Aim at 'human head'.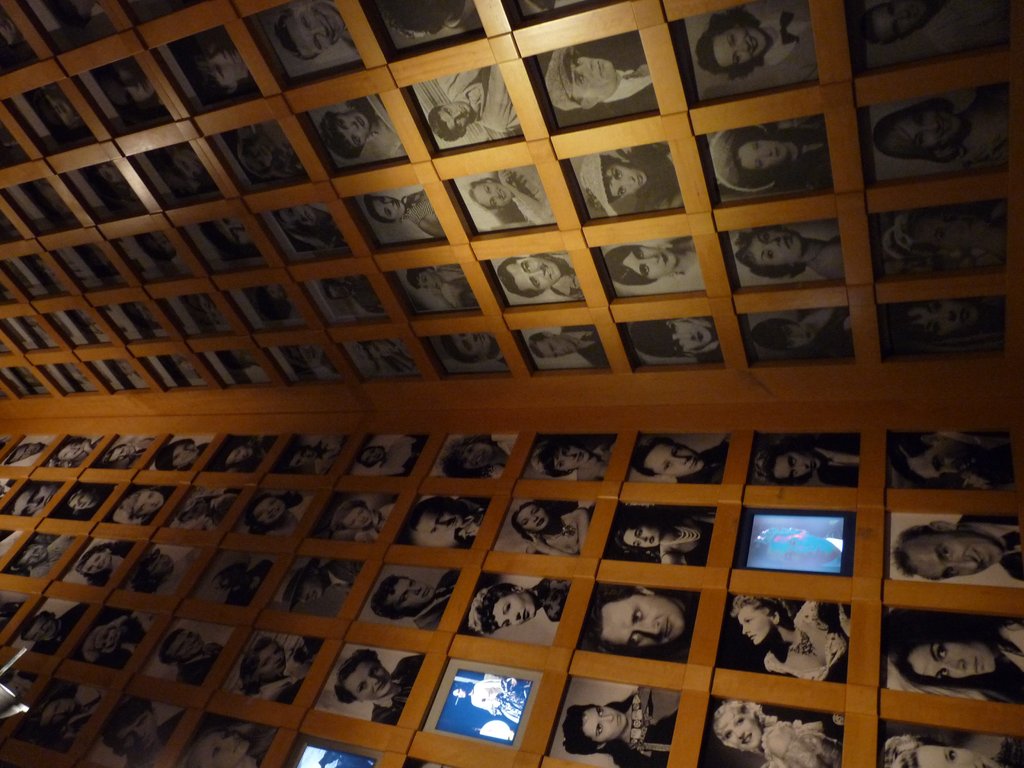
Aimed at [213, 351, 254, 373].
